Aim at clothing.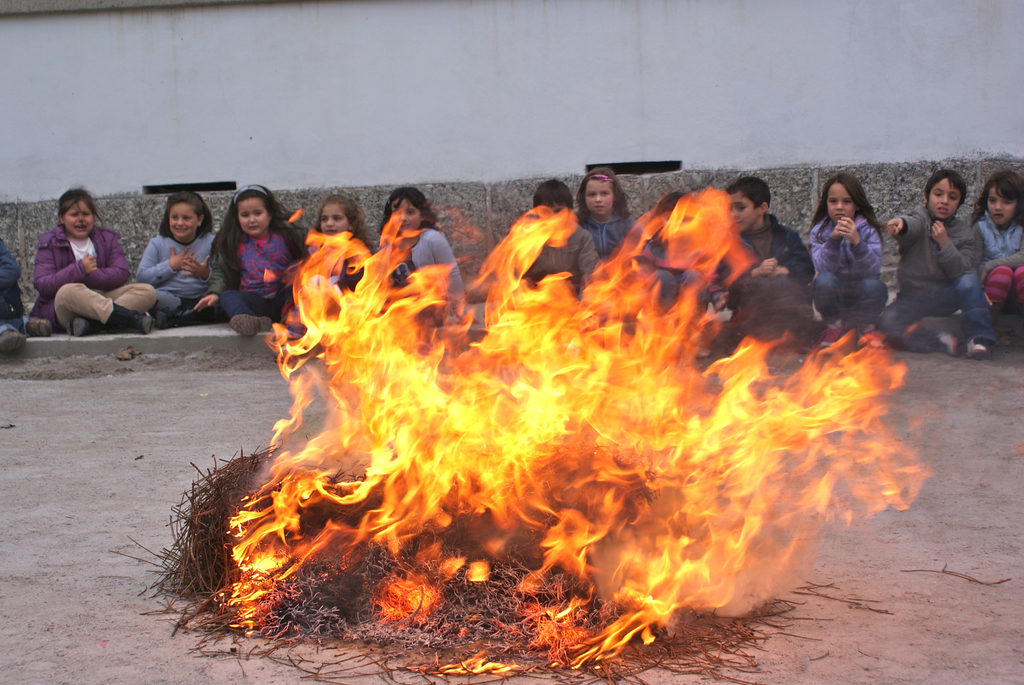
Aimed at {"left": 134, "top": 227, "right": 227, "bottom": 318}.
